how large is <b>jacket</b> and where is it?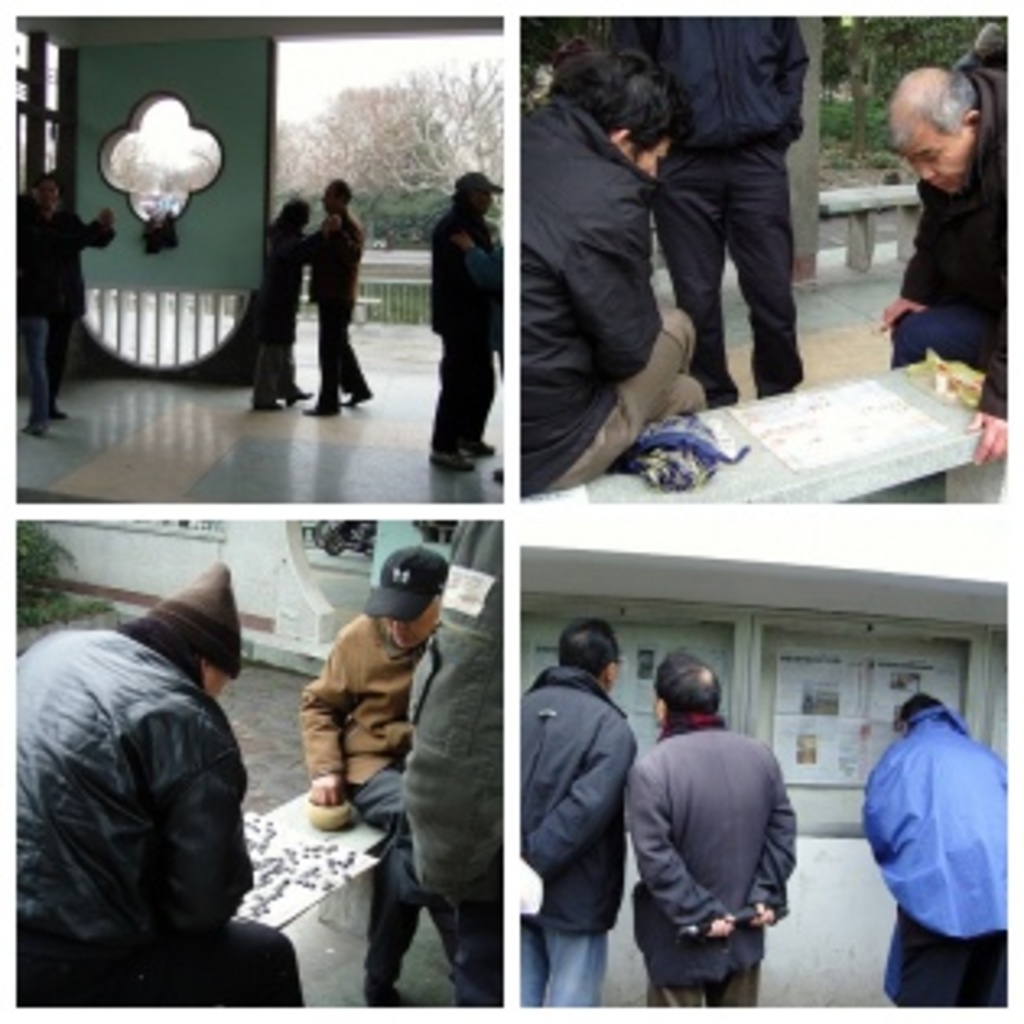
Bounding box: <bbox>416, 195, 501, 345</bbox>.
